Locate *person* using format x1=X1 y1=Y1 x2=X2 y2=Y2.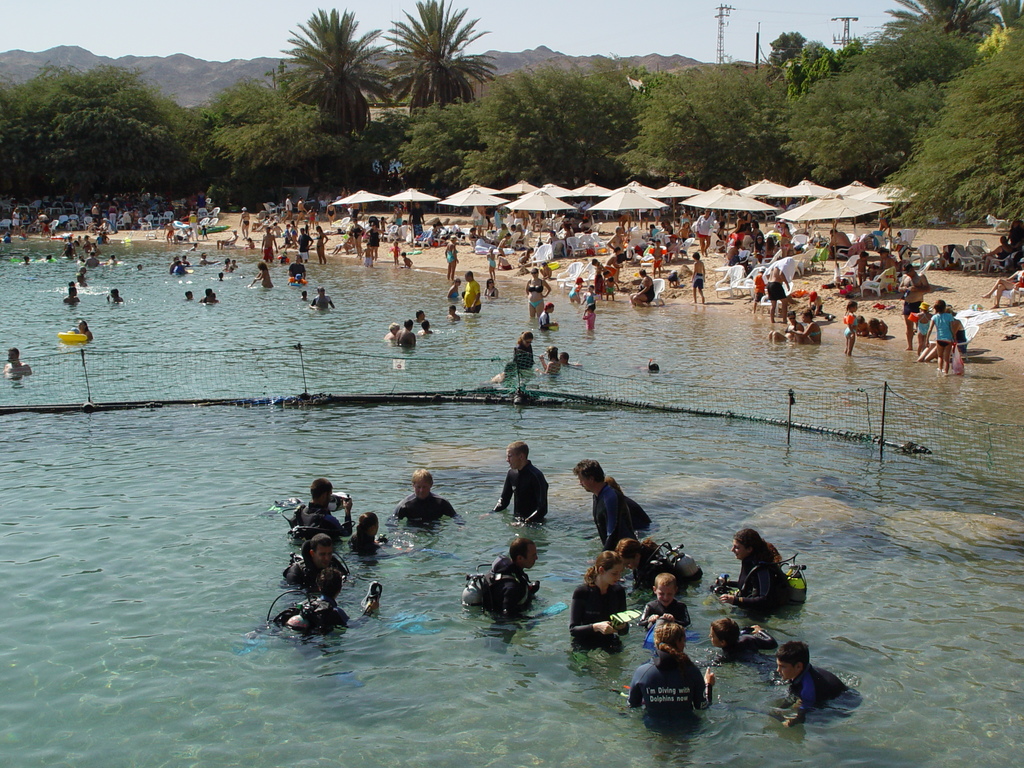
x1=104 y1=234 x2=108 y2=241.
